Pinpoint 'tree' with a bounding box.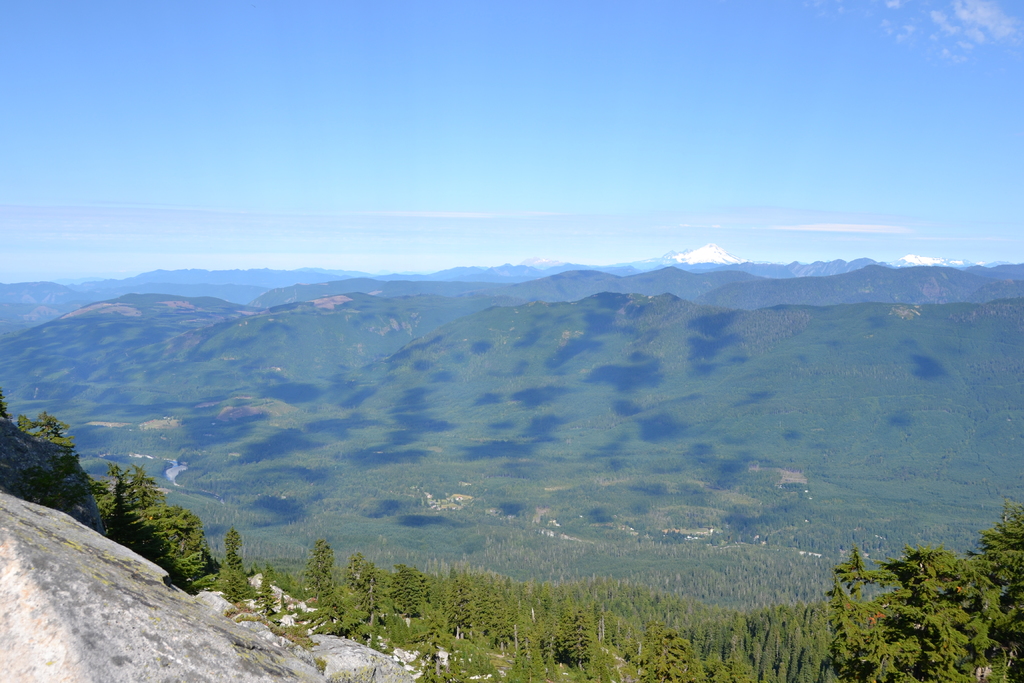
(x1=716, y1=643, x2=755, y2=682).
